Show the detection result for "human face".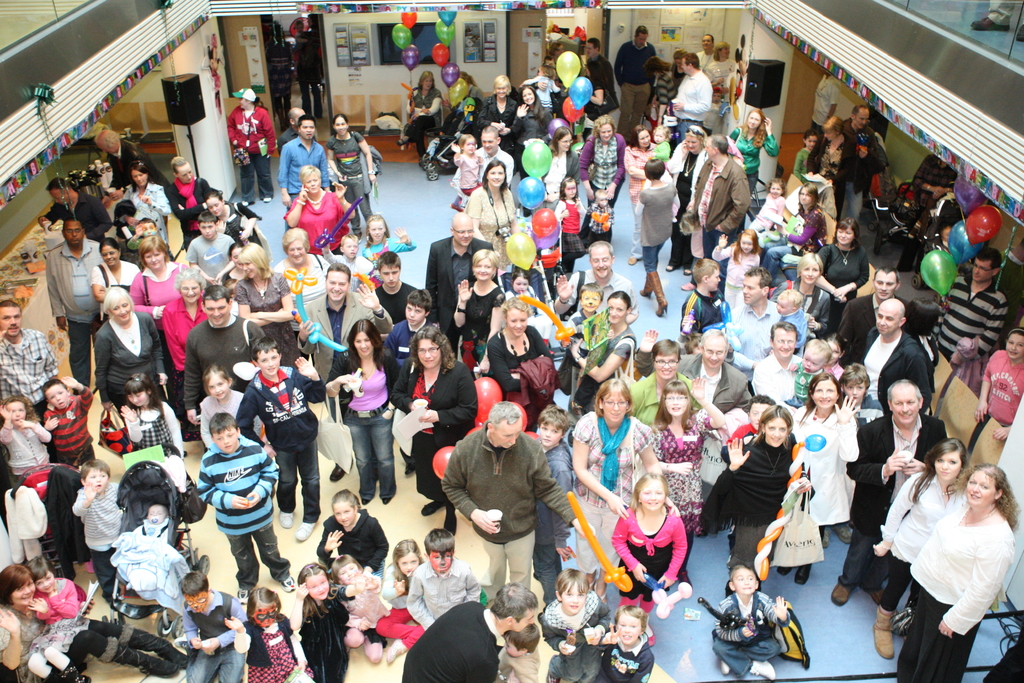
x1=147, y1=220, x2=155, y2=233.
